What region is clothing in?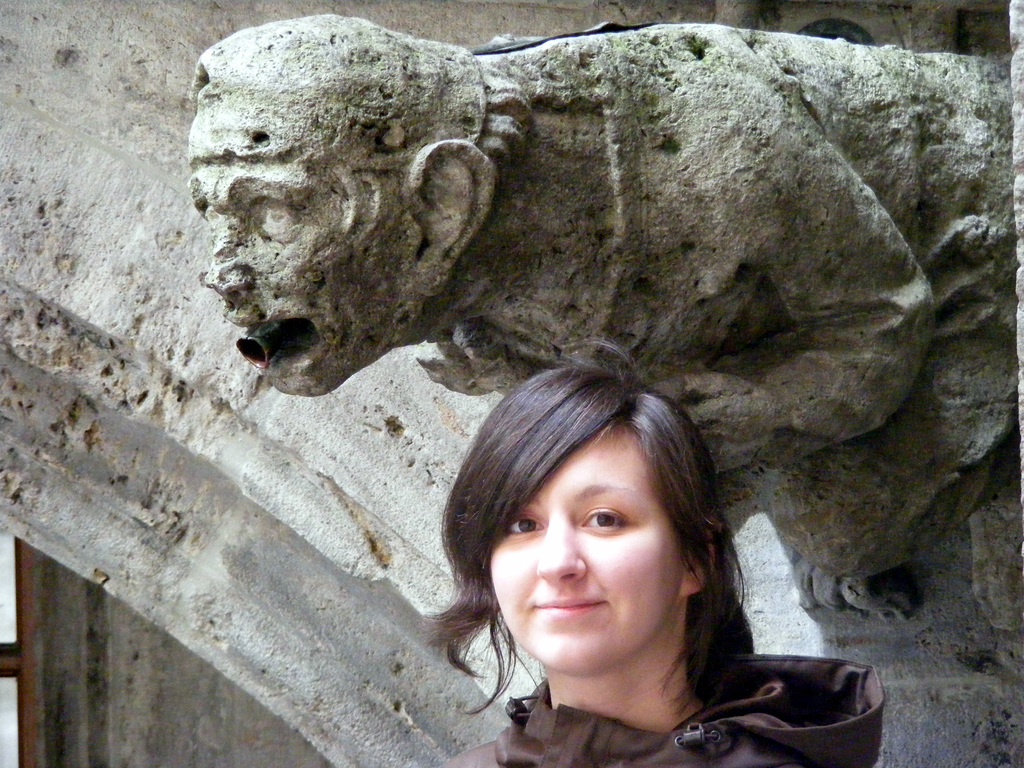
[425, 657, 882, 767].
